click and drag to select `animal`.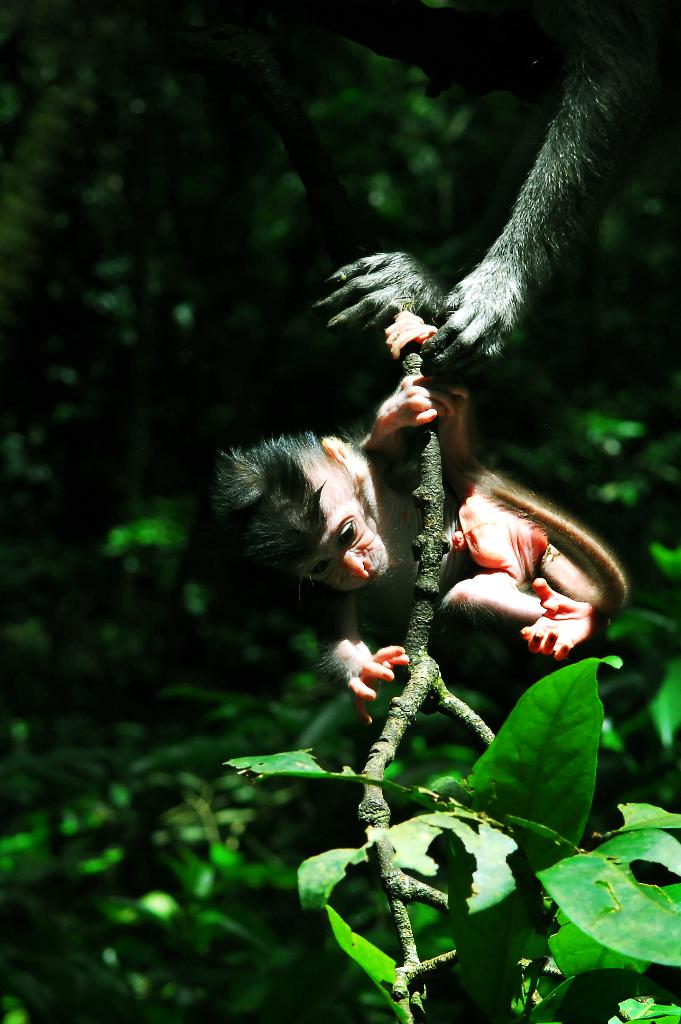
Selection: l=197, t=253, r=630, b=729.
